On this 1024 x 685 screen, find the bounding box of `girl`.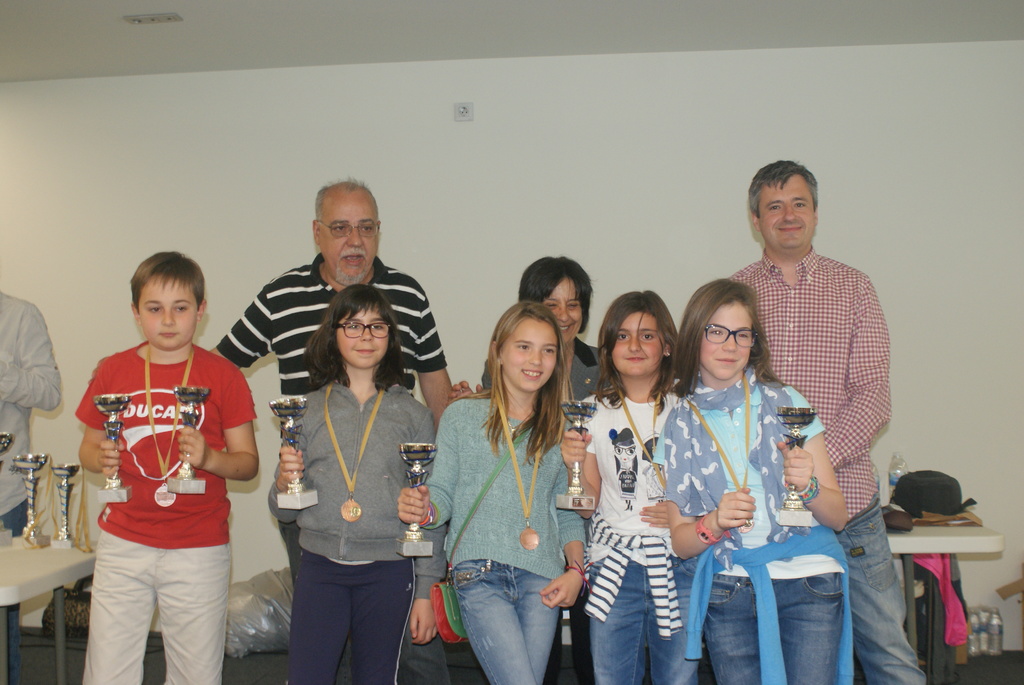
Bounding box: 269, 281, 448, 684.
